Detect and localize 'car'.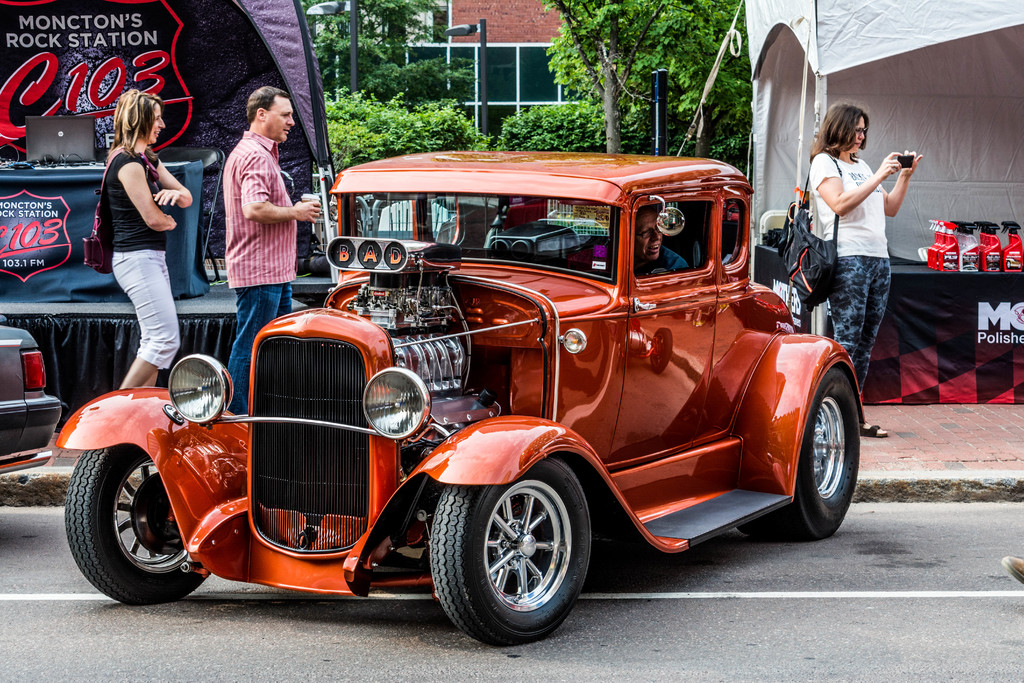
Localized at Rect(48, 145, 869, 652).
